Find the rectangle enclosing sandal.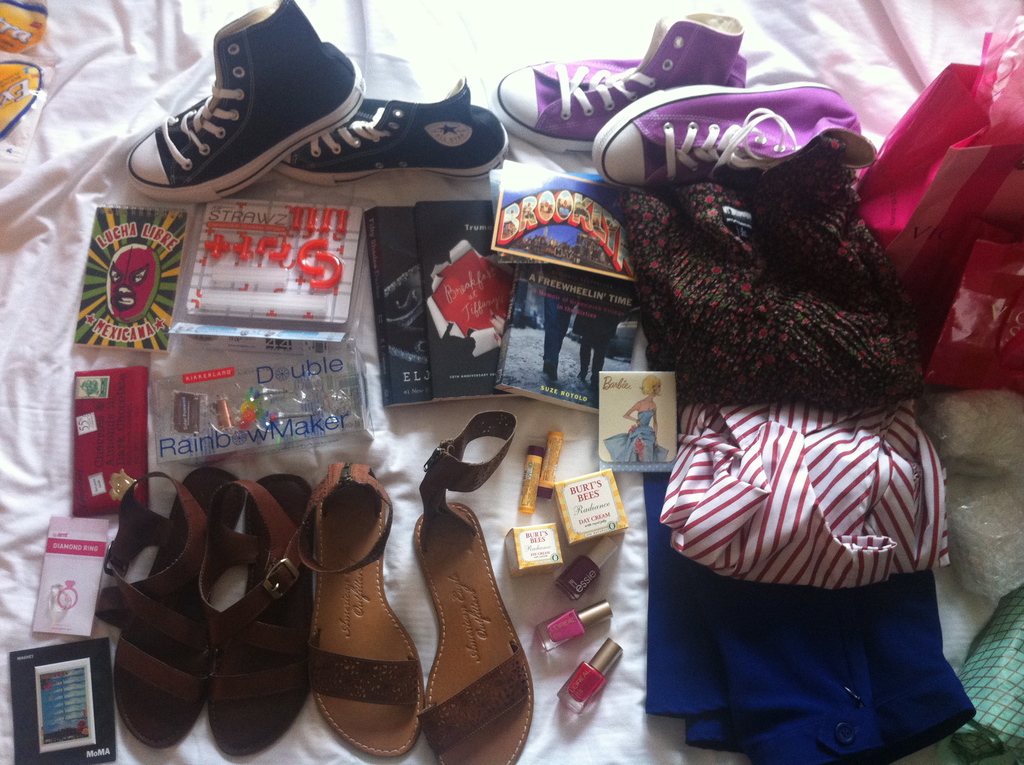
(420, 407, 536, 764).
